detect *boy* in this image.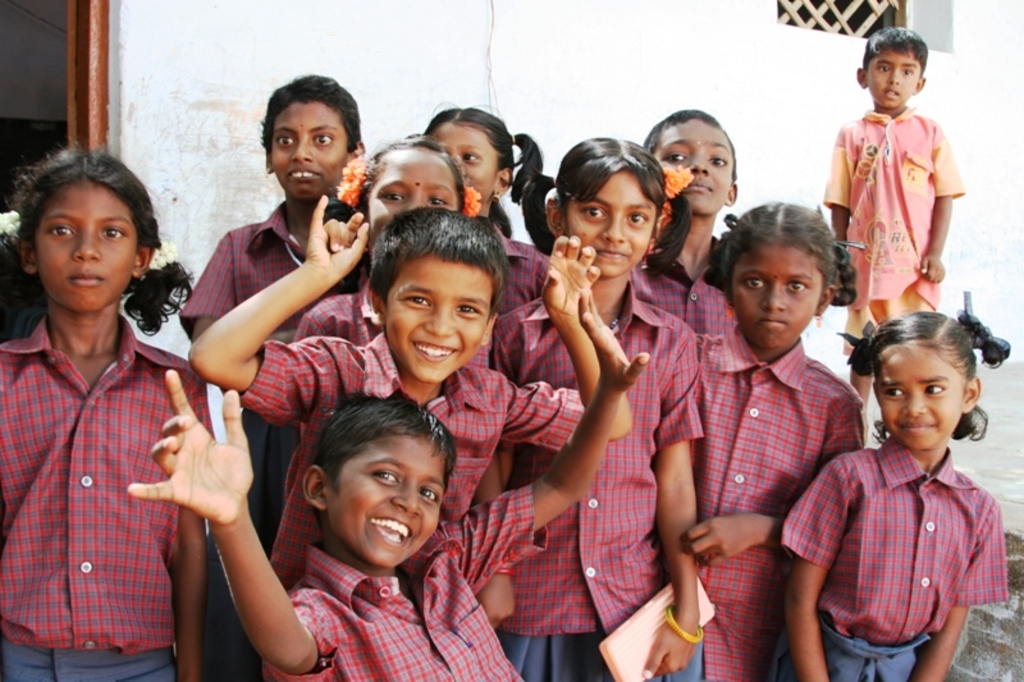
Detection: Rect(129, 285, 652, 681).
